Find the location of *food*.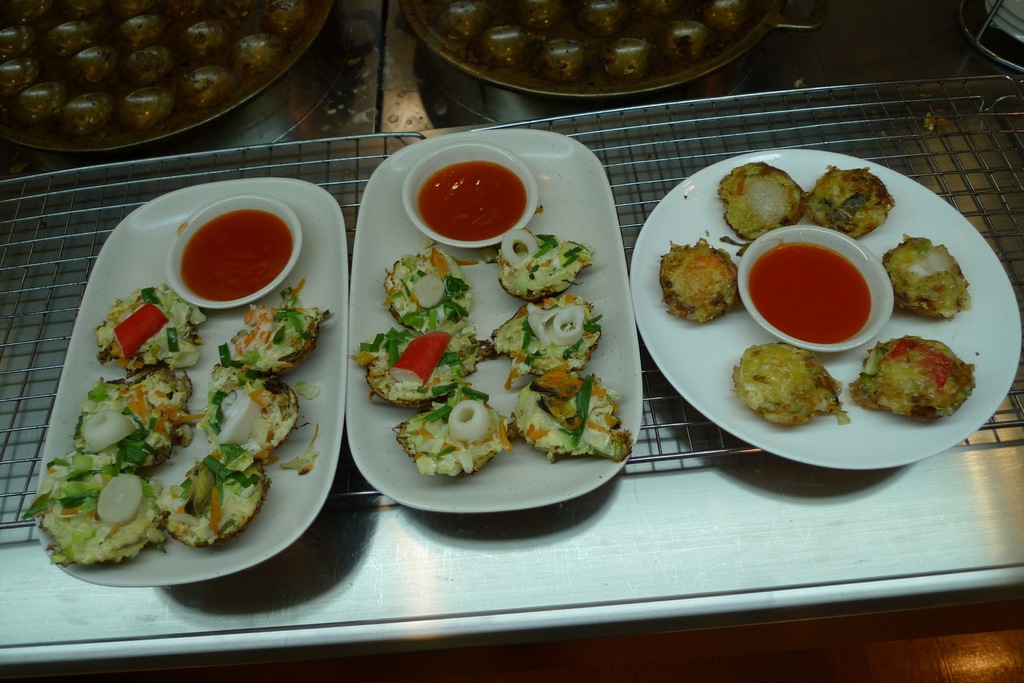
Location: [left=160, top=444, right=270, bottom=545].
